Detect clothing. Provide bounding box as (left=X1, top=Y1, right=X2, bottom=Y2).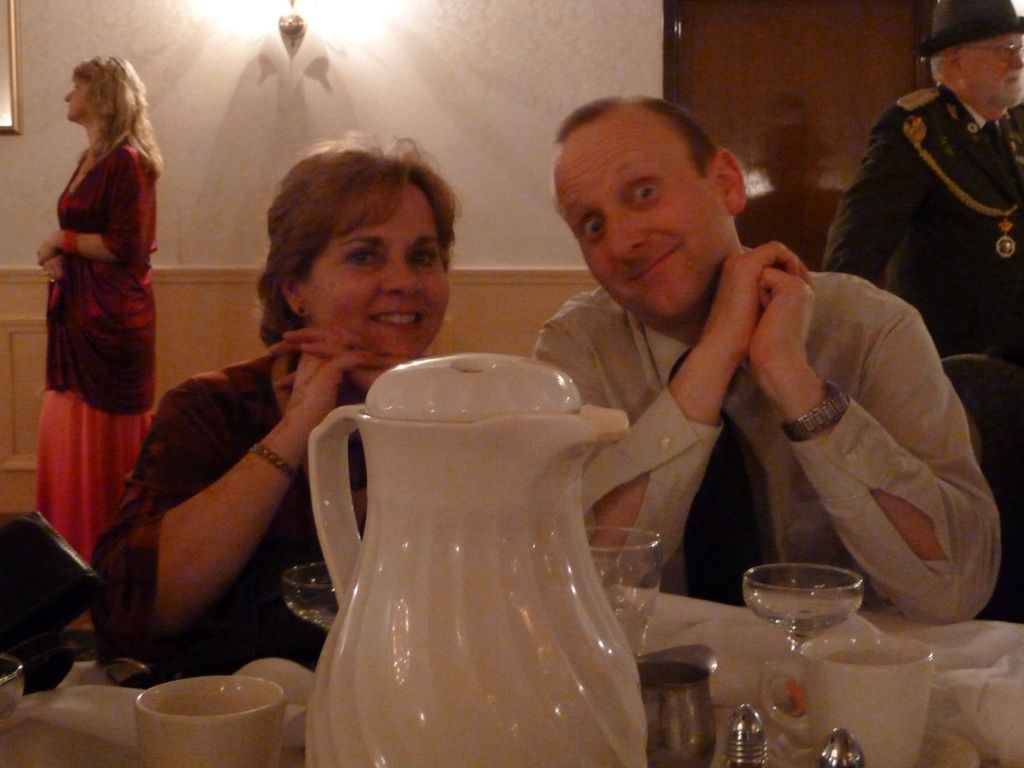
(left=86, top=345, right=372, bottom=689).
